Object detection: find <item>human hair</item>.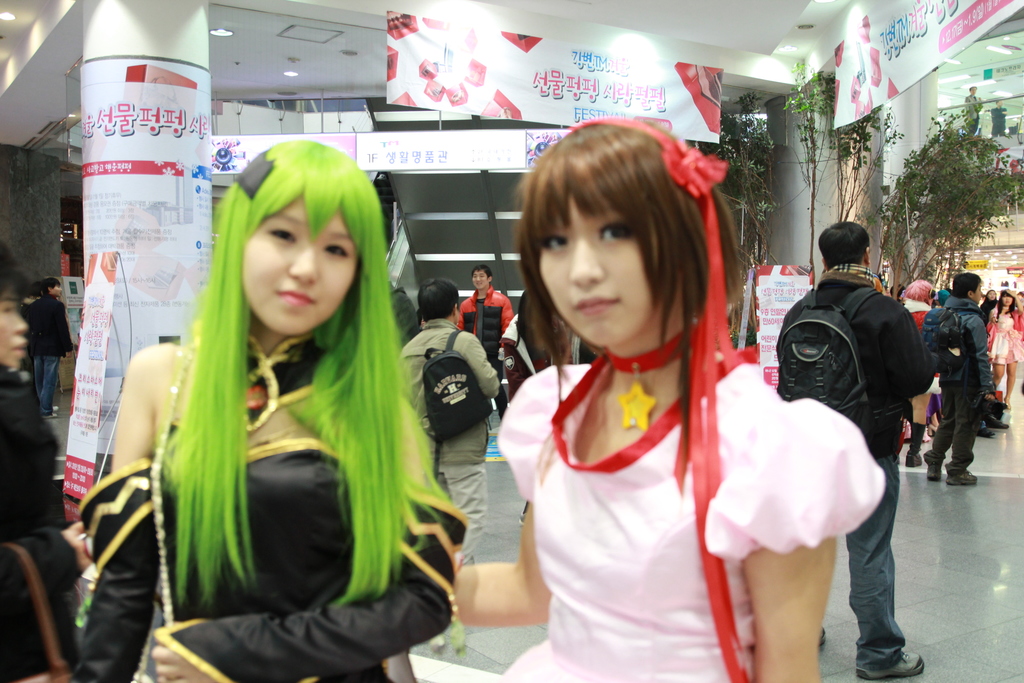
[816, 219, 874, 262].
